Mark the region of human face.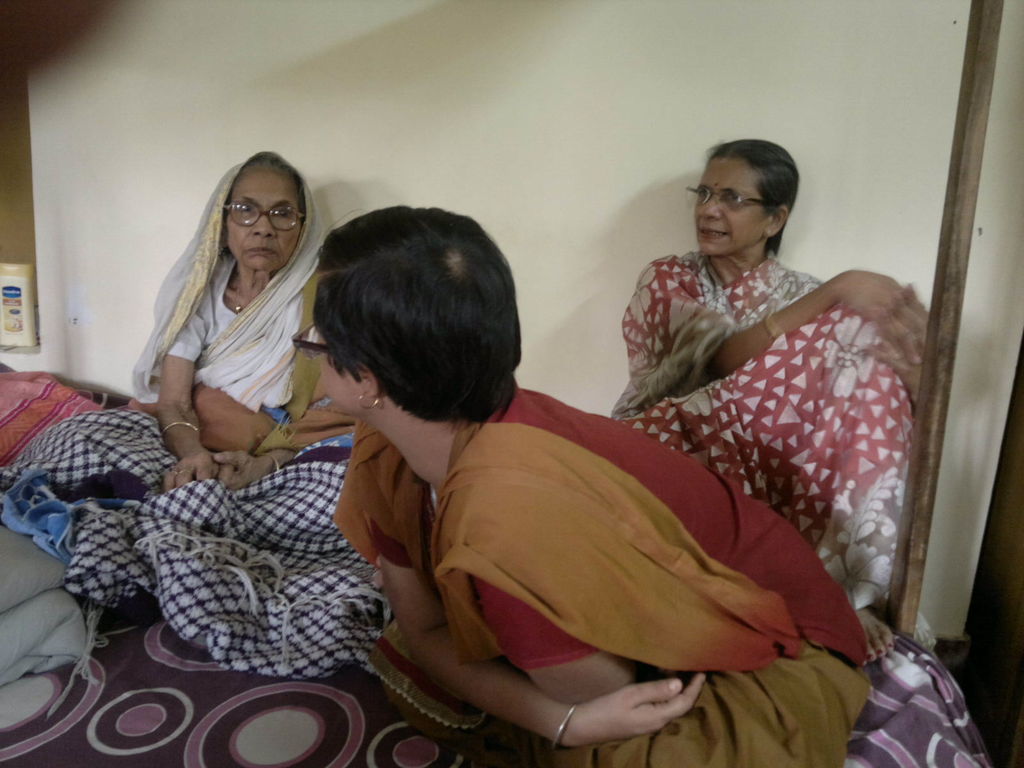
Region: 694/155/764/254.
